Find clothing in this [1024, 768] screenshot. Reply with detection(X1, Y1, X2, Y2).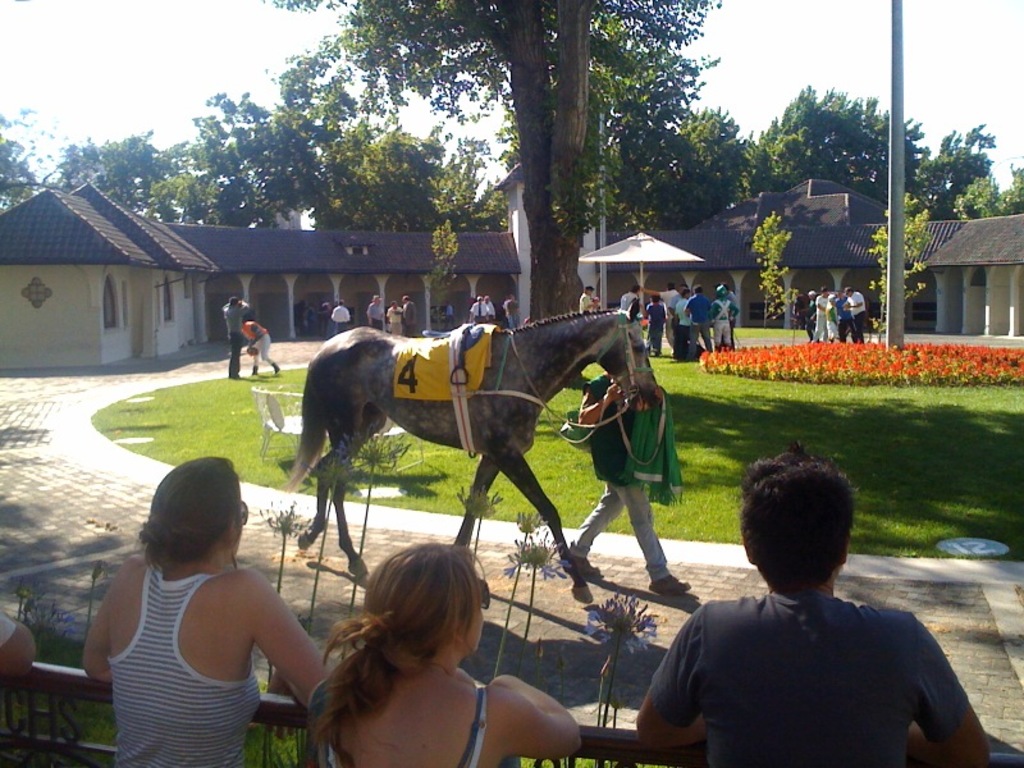
detection(242, 319, 275, 367).
